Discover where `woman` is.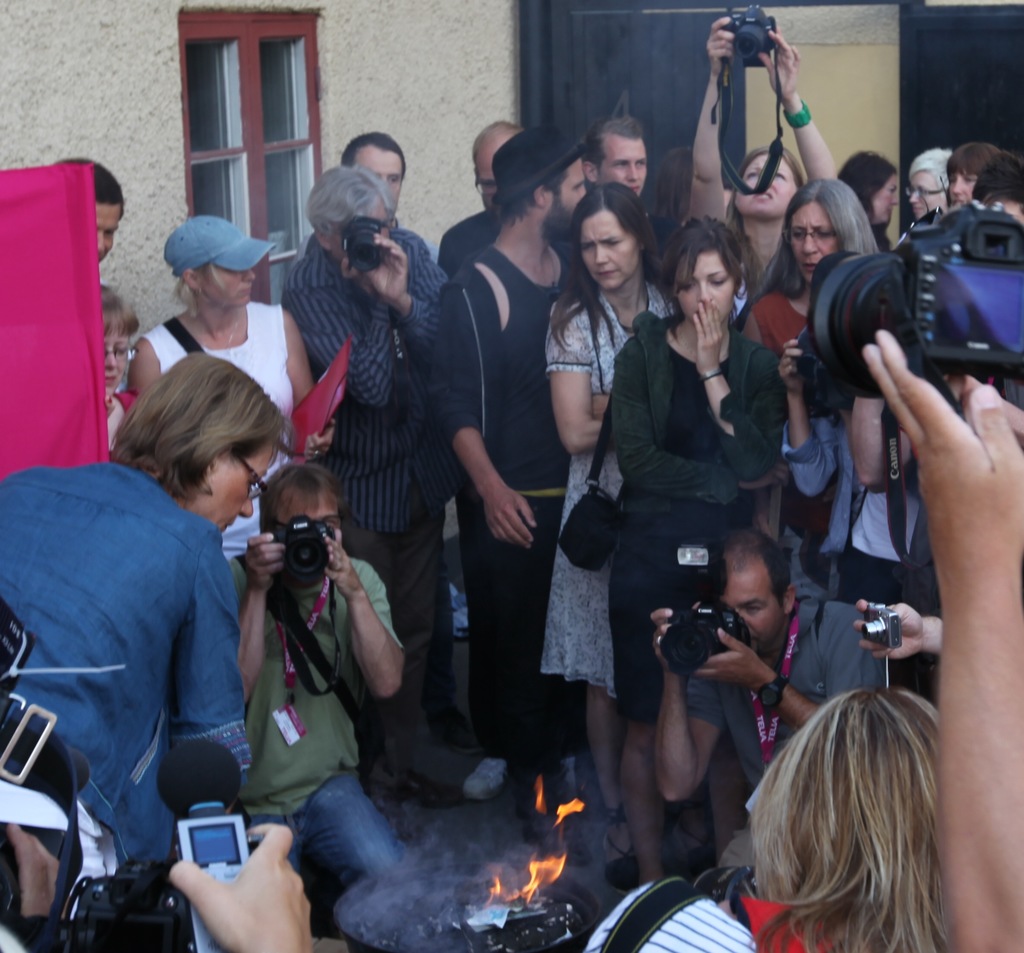
Discovered at 740 177 893 592.
